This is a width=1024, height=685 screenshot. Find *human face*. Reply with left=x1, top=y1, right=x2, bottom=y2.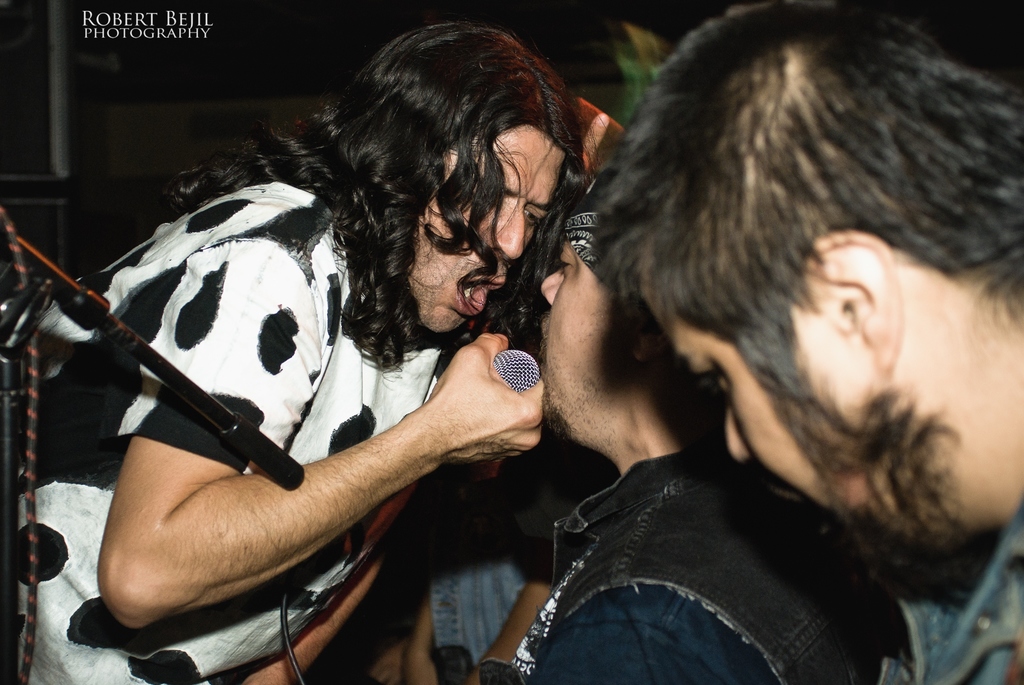
left=408, top=127, right=563, bottom=339.
